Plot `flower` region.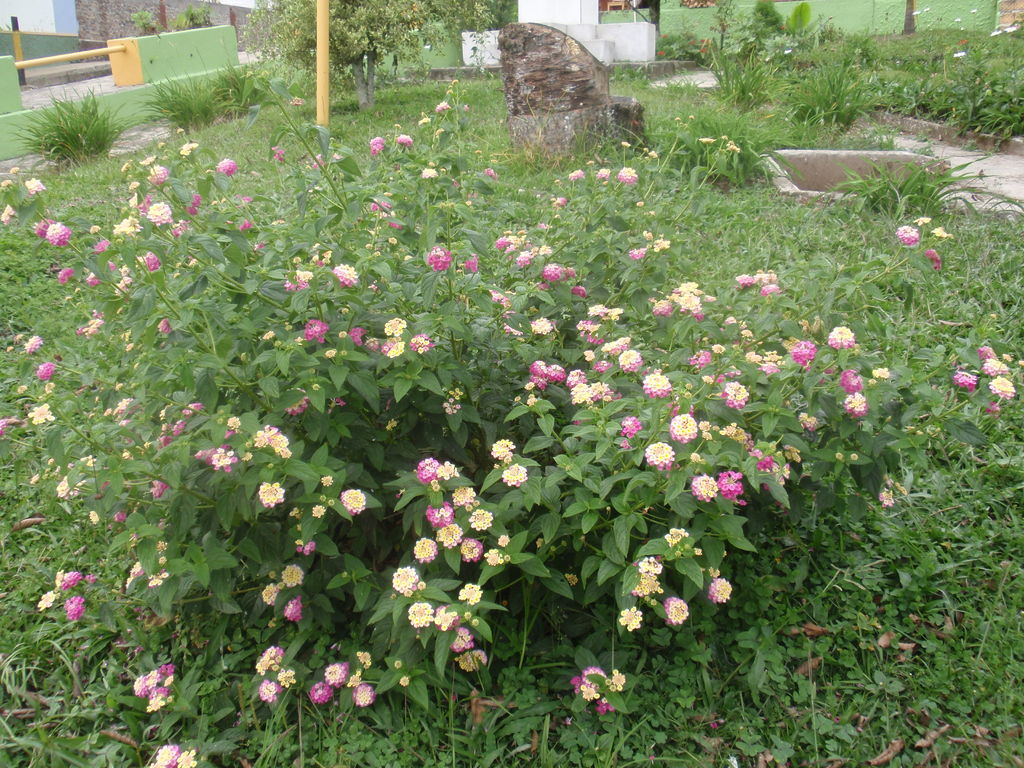
Plotted at crop(97, 240, 111, 254).
